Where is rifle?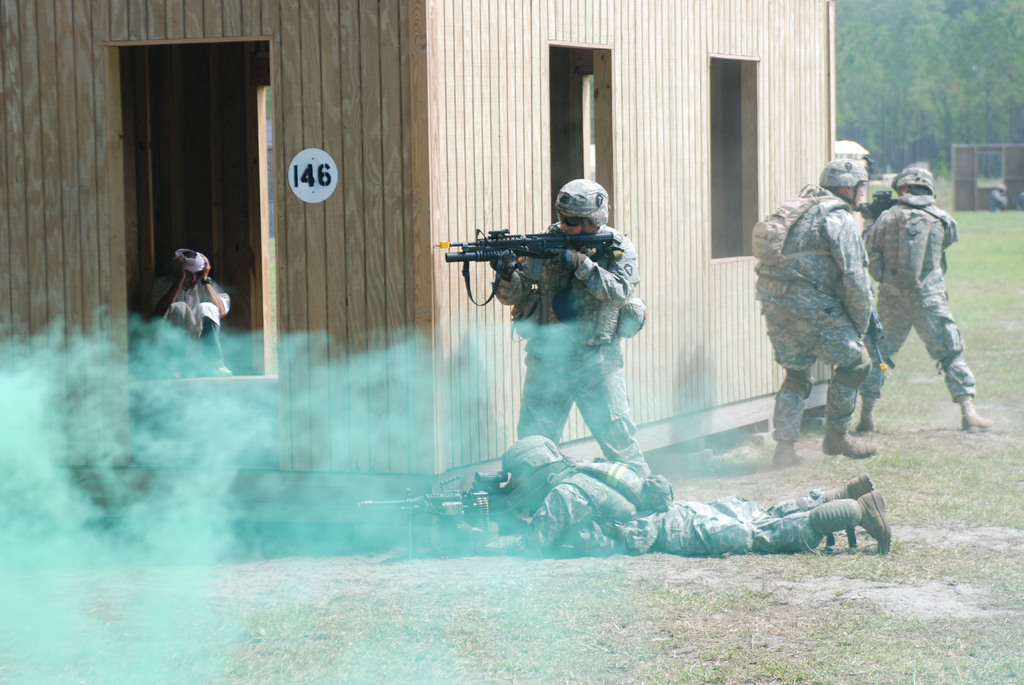
<region>431, 233, 616, 278</region>.
